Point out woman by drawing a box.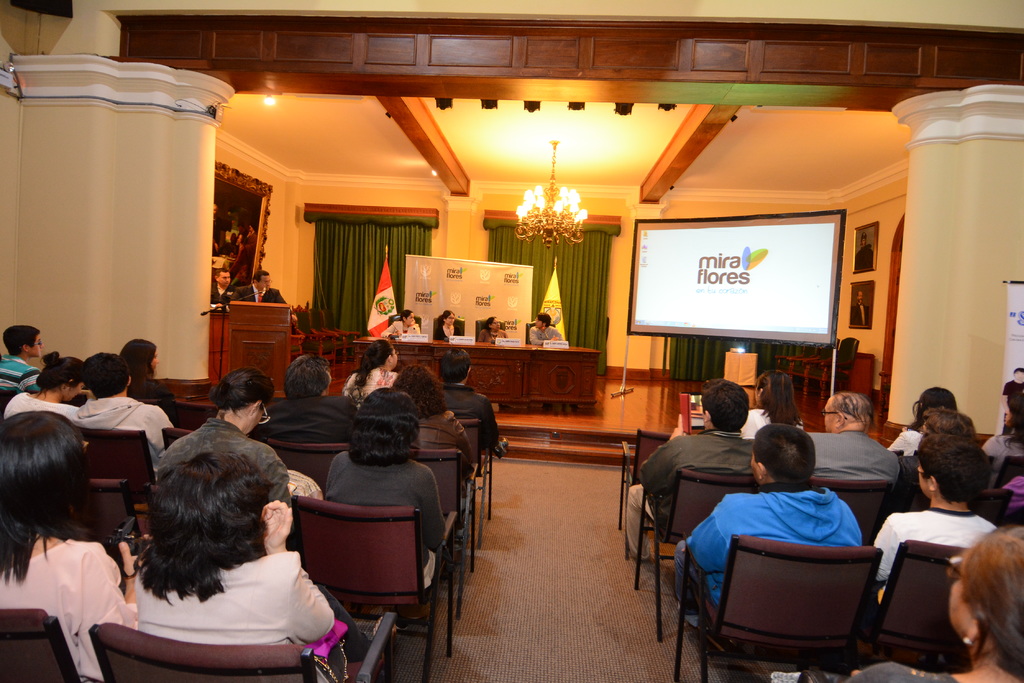
{"left": 0, "top": 350, "right": 86, "bottom": 428}.
